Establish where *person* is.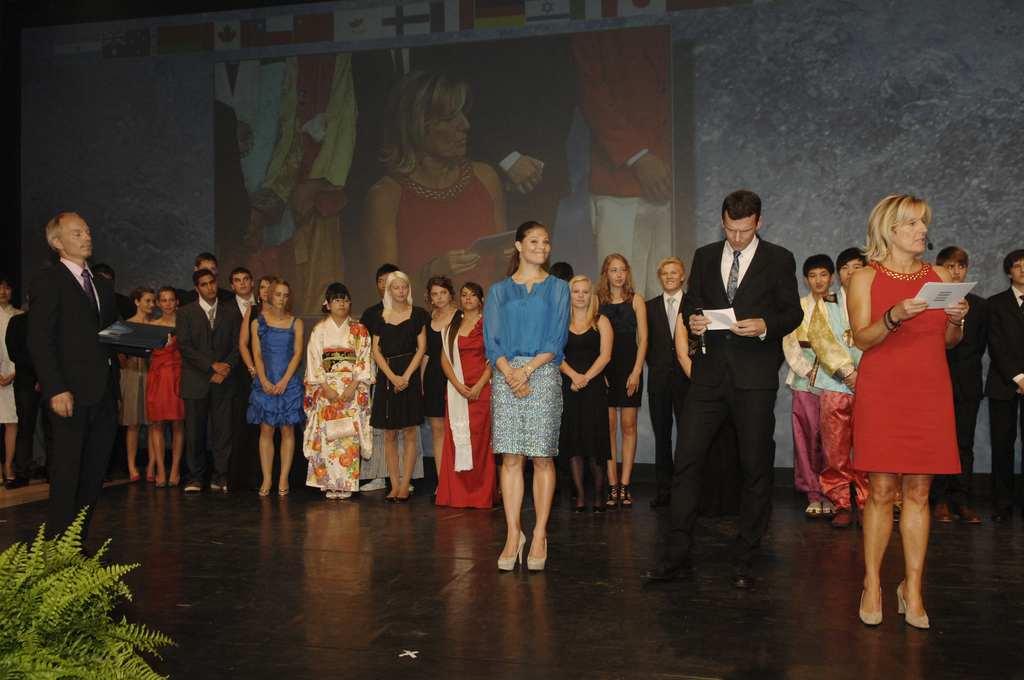
Established at <box>416,273,471,495</box>.
